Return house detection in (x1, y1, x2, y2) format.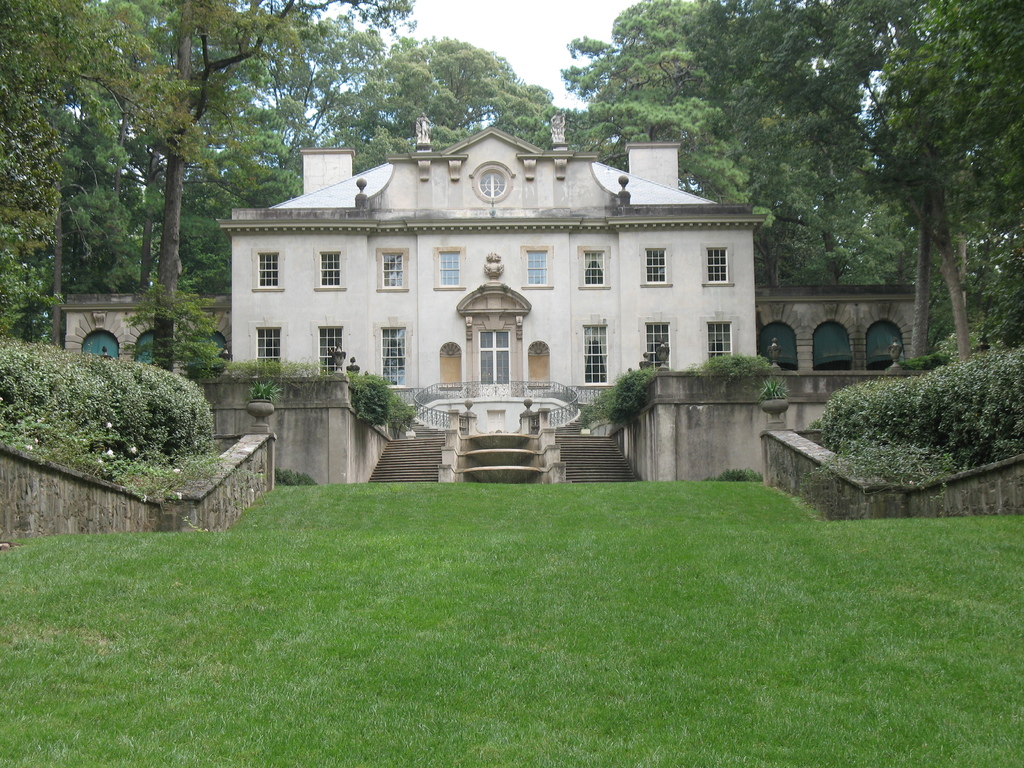
(67, 289, 216, 419).
